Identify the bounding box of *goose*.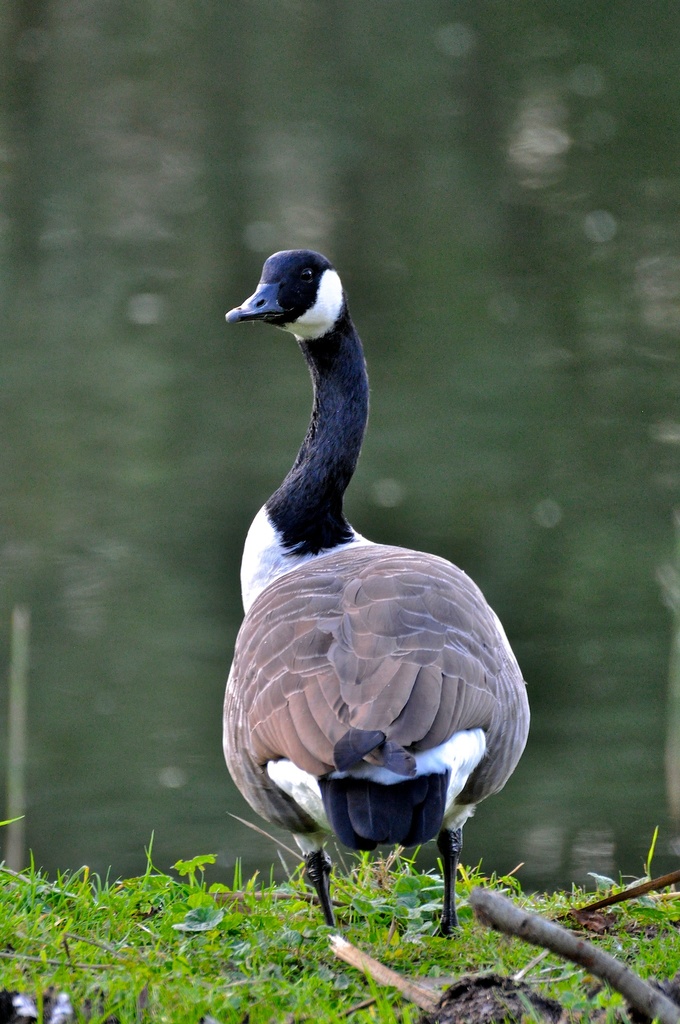
218/252/532/937.
